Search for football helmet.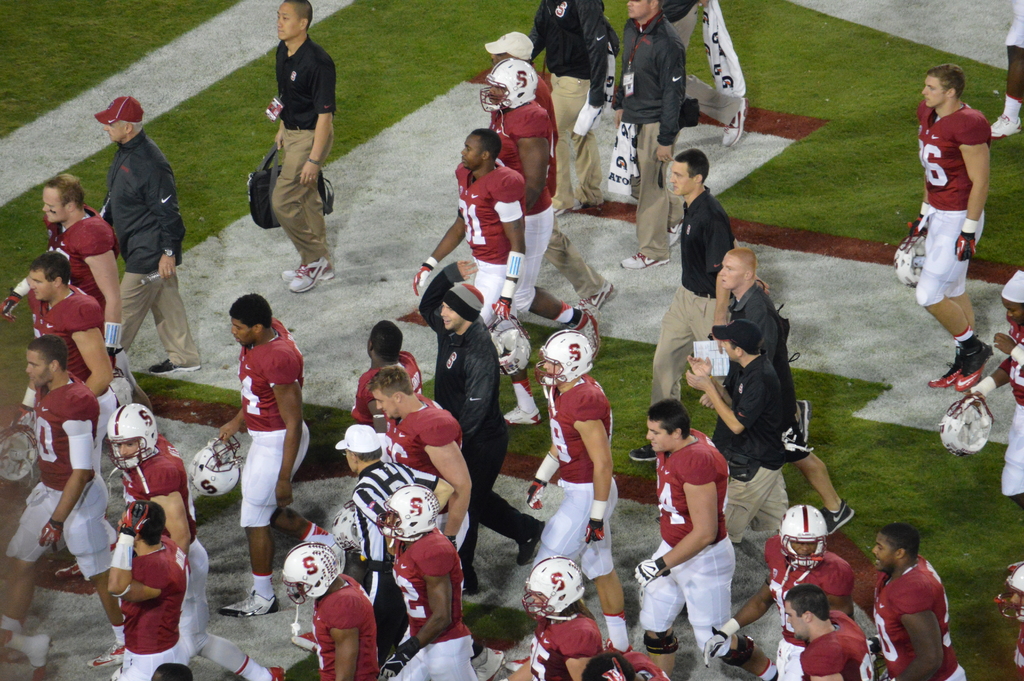
Found at (938,391,995,461).
